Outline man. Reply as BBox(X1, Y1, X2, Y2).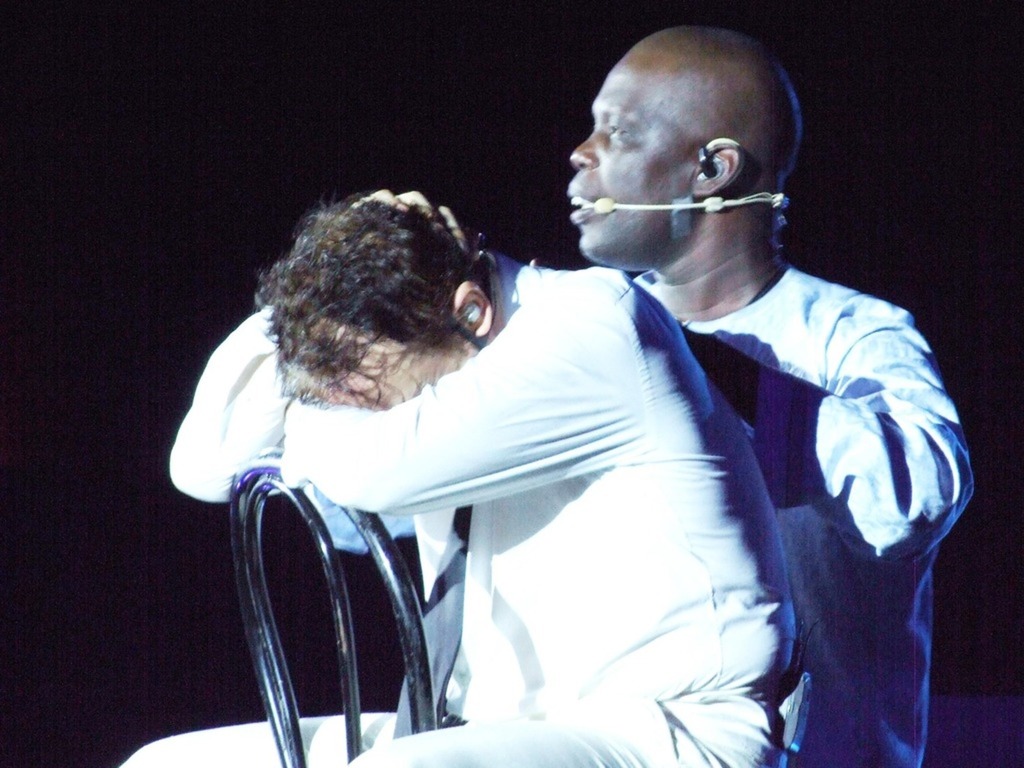
BBox(565, 24, 977, 767).
